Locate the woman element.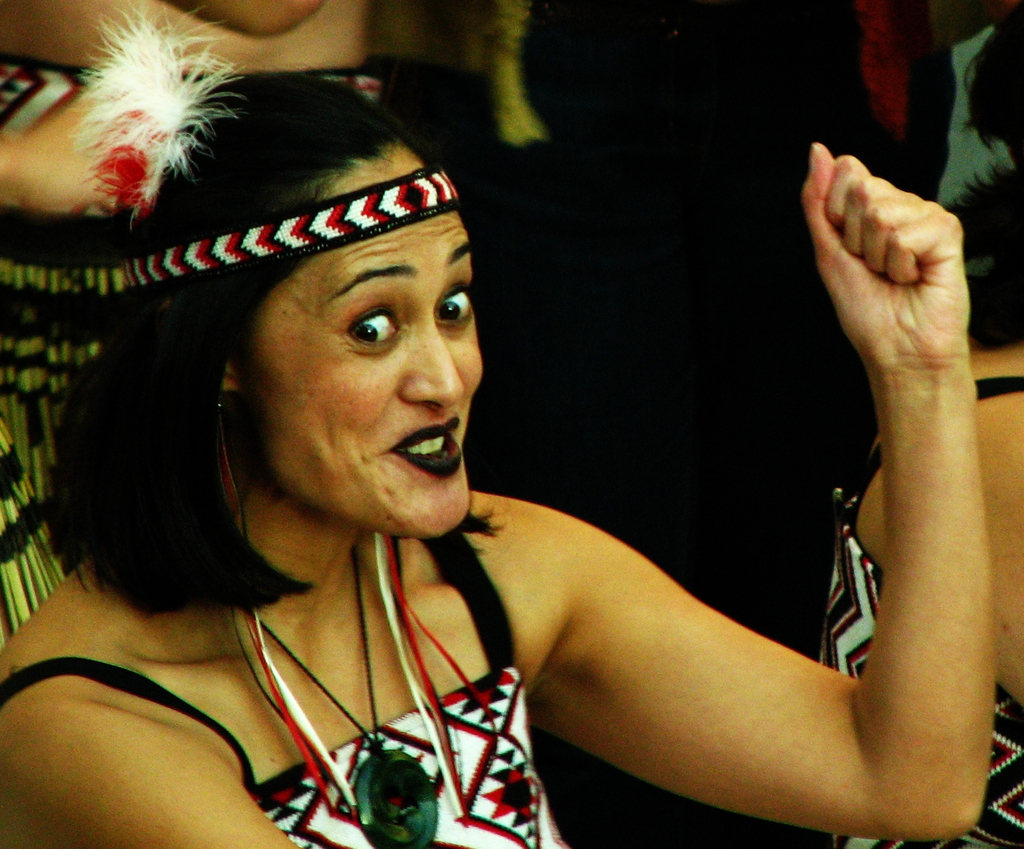
Element bbox: detection(49, 57, 906, 848).
